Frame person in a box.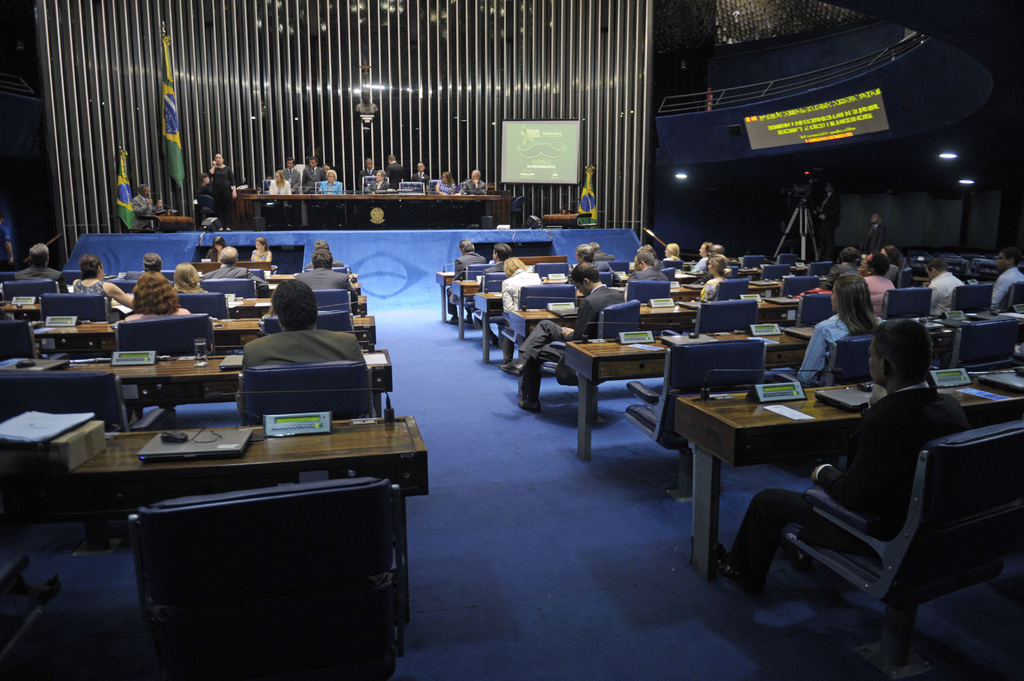
BBox(201, 147, 239, 235).
